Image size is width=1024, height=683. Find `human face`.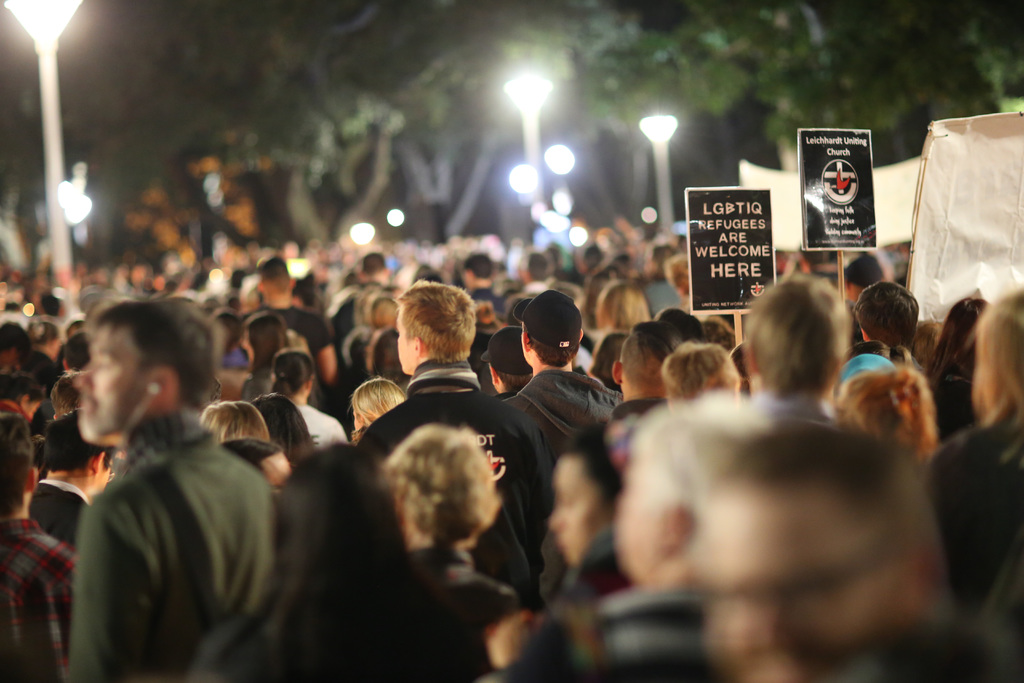
[72, 329, 151, 447].
